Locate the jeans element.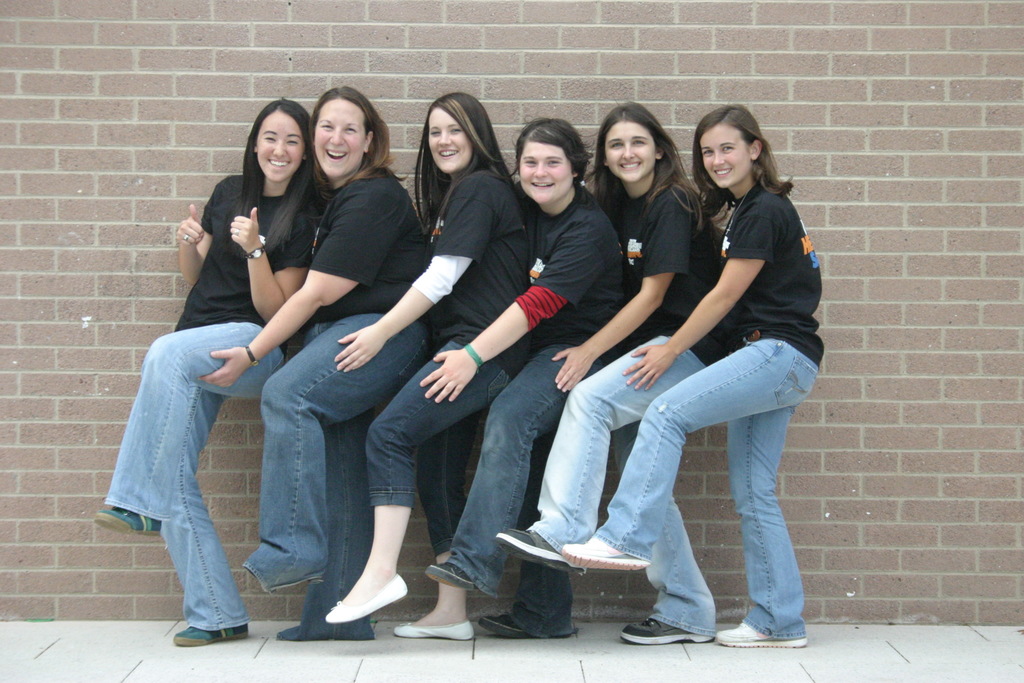
Element bbox: Rect(99, 309, 297, 641).
